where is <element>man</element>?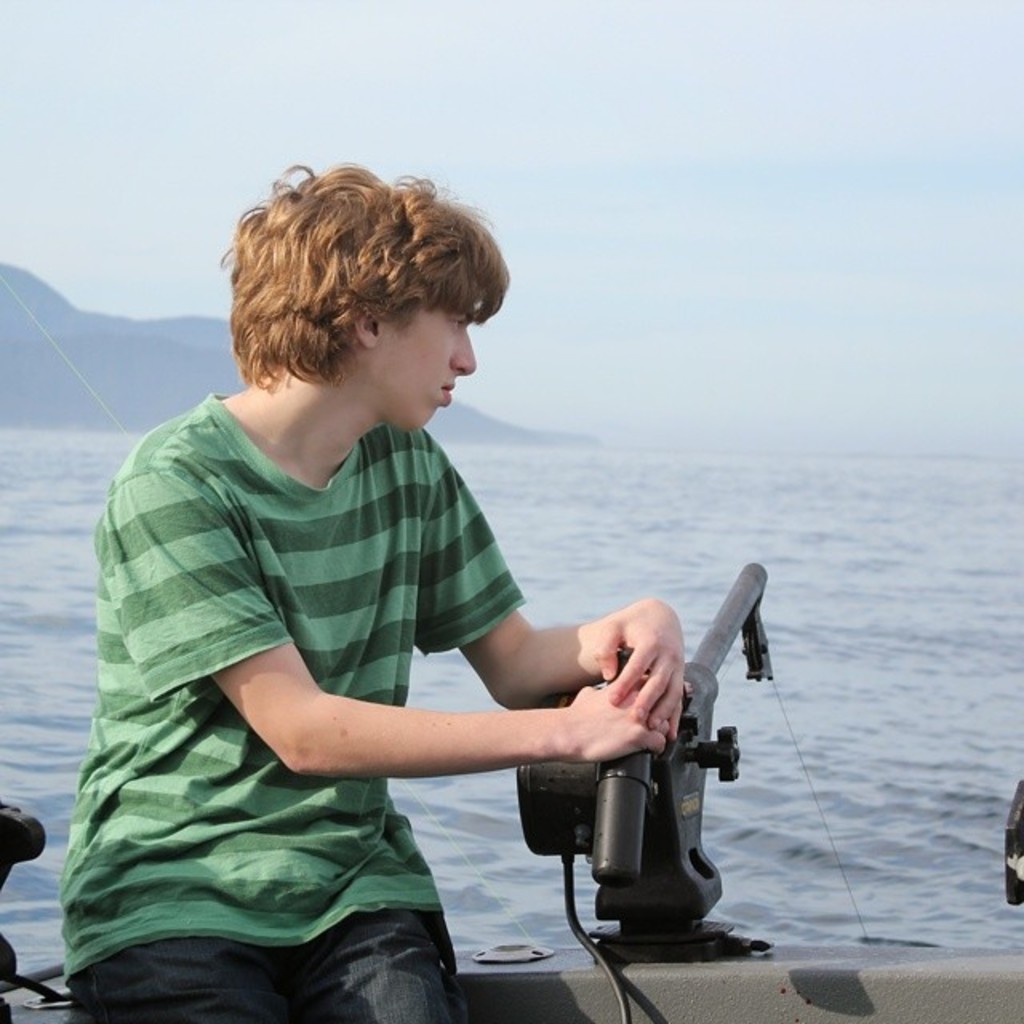
select_region(53, 162, 747, 979).
